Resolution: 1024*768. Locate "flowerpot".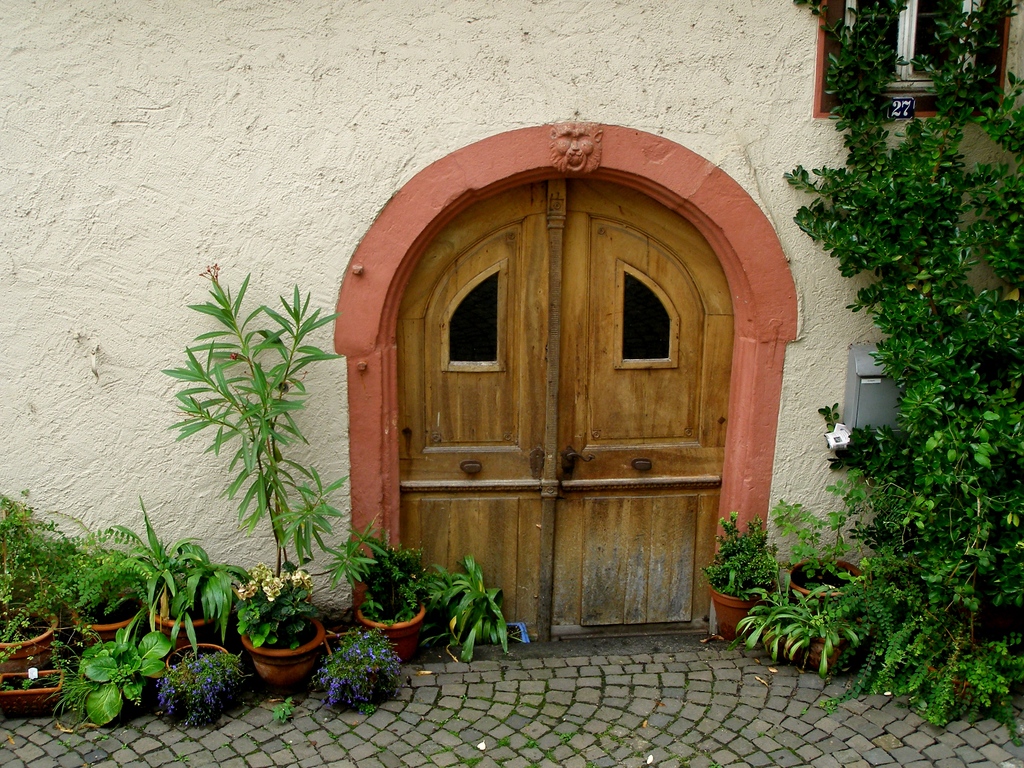
x1=223 y1=608 x2=317 y2=702.
